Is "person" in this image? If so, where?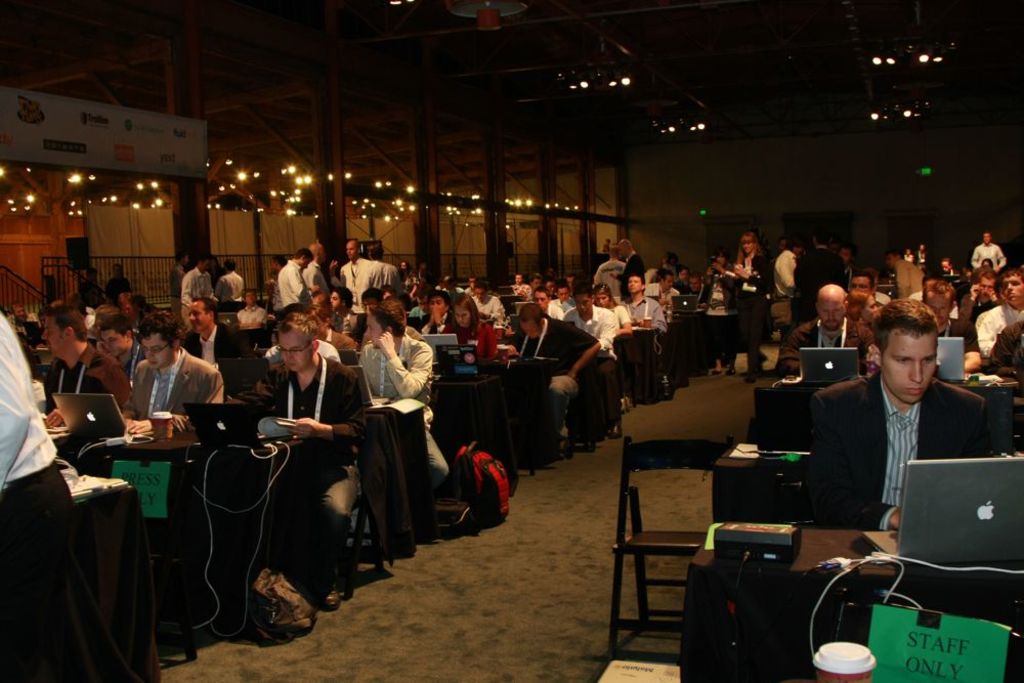
Yes, at 333, 233, 375, 300.
